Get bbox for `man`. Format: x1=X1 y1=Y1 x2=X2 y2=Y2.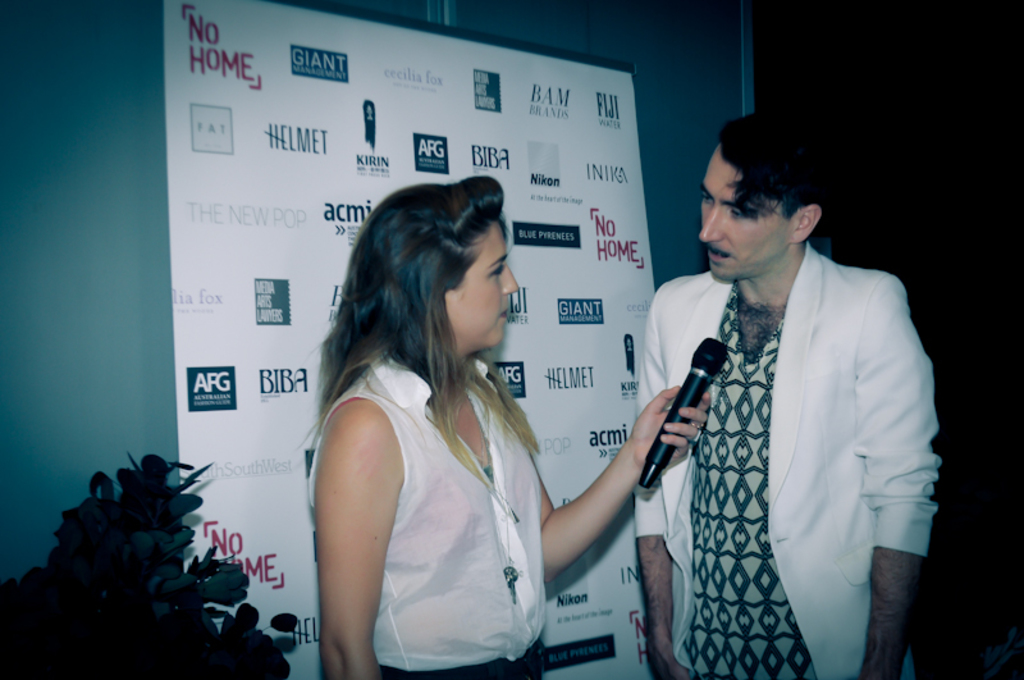
x1=618 y1=110 x2=947 y2=667.
